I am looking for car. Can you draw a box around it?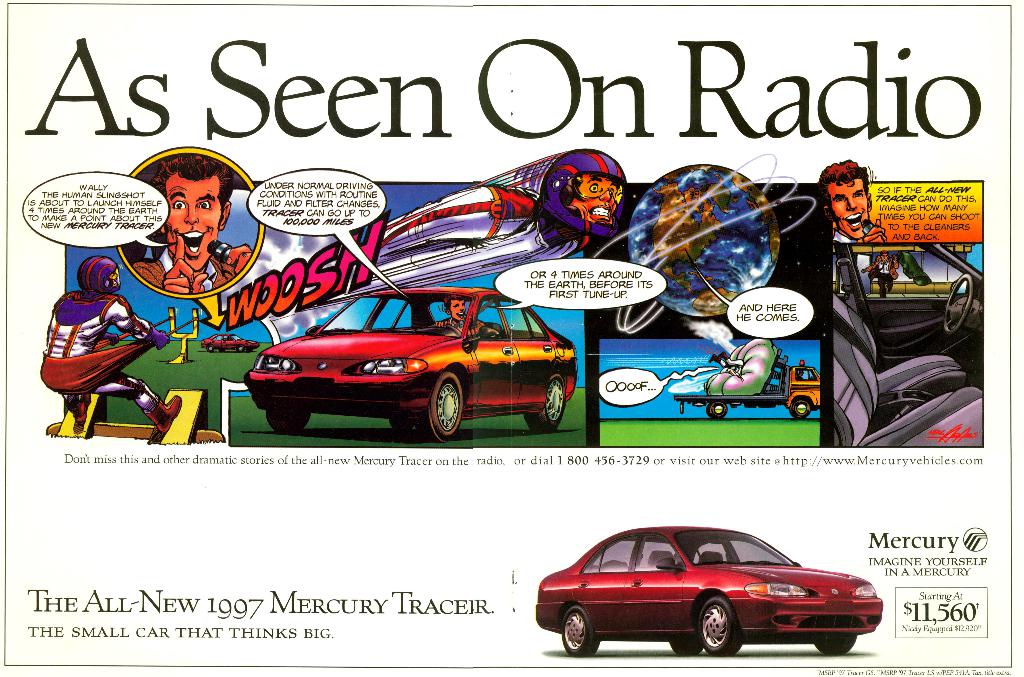
Sure, the bounding box is detection(243, 284, 575, 440).
